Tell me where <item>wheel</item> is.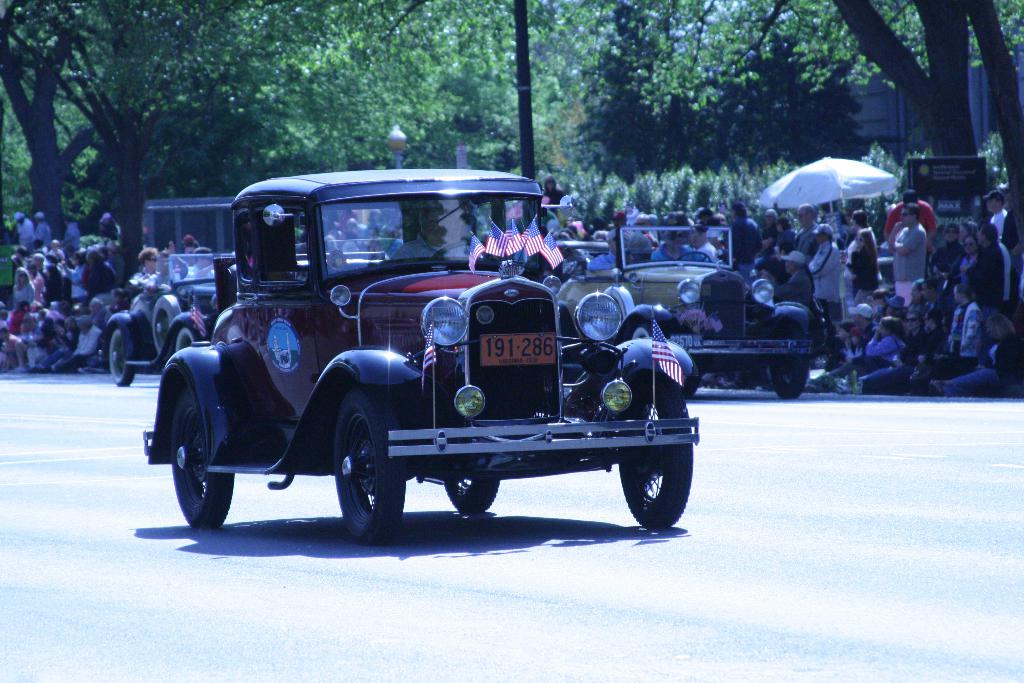
<item>wheel</item> is at l=618, t=406, r=696, b=536.
